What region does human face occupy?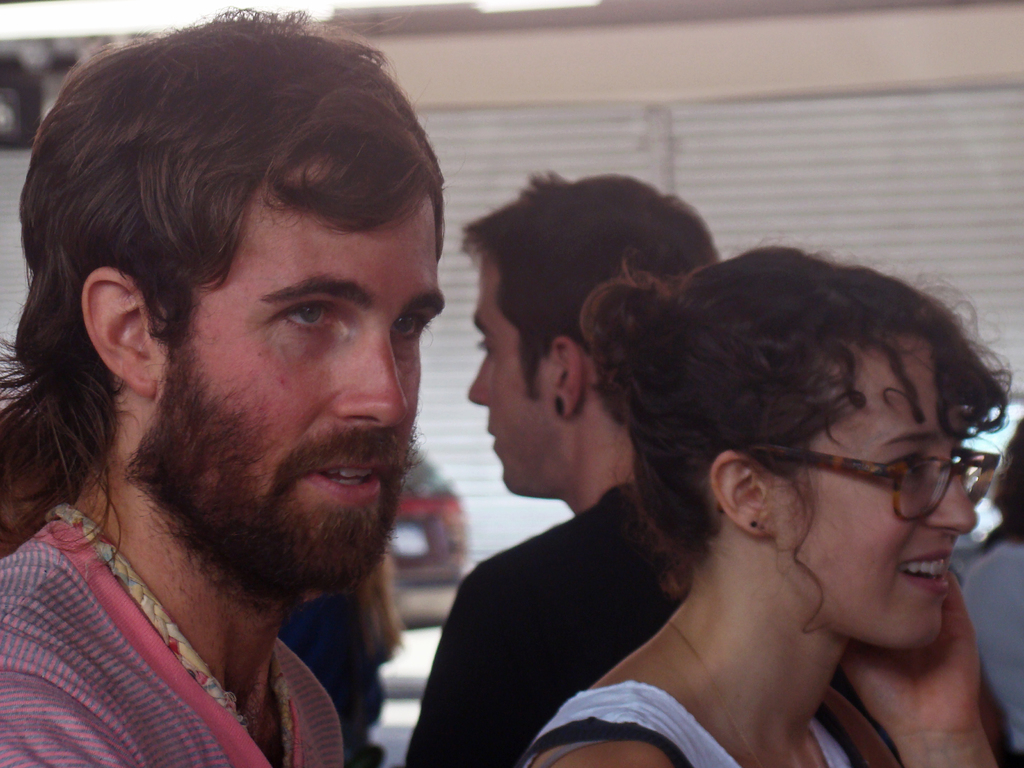
locate(465, 247, 557, 497).
